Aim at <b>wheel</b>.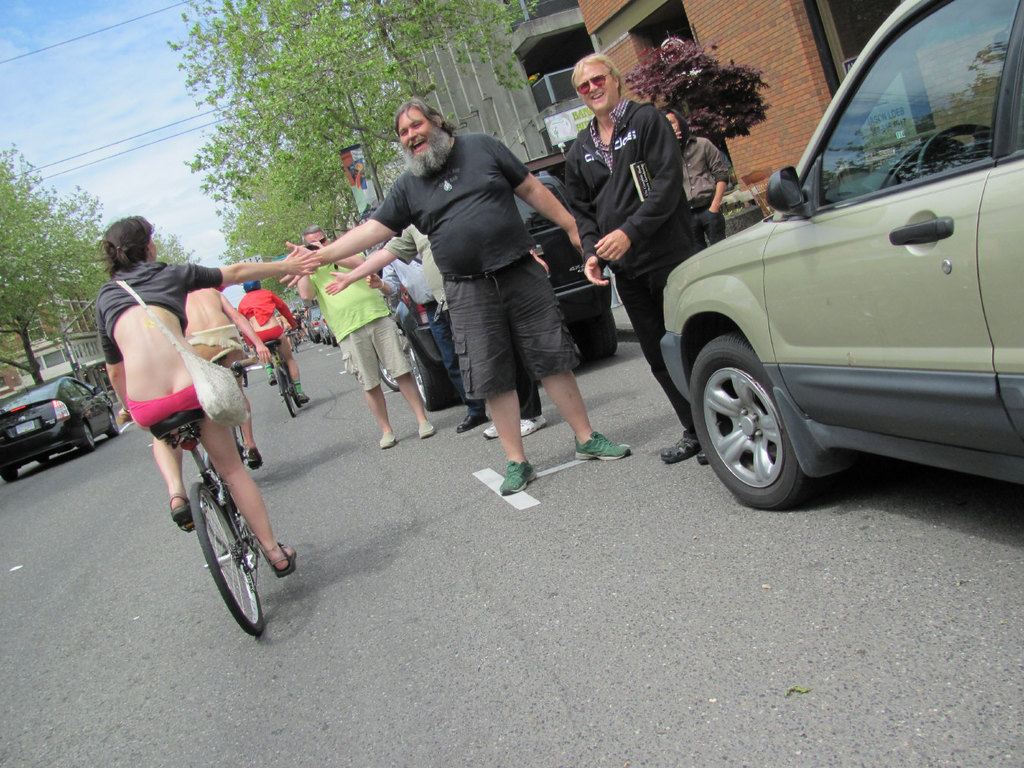
Aimed at [292, 340, 299, 352].
